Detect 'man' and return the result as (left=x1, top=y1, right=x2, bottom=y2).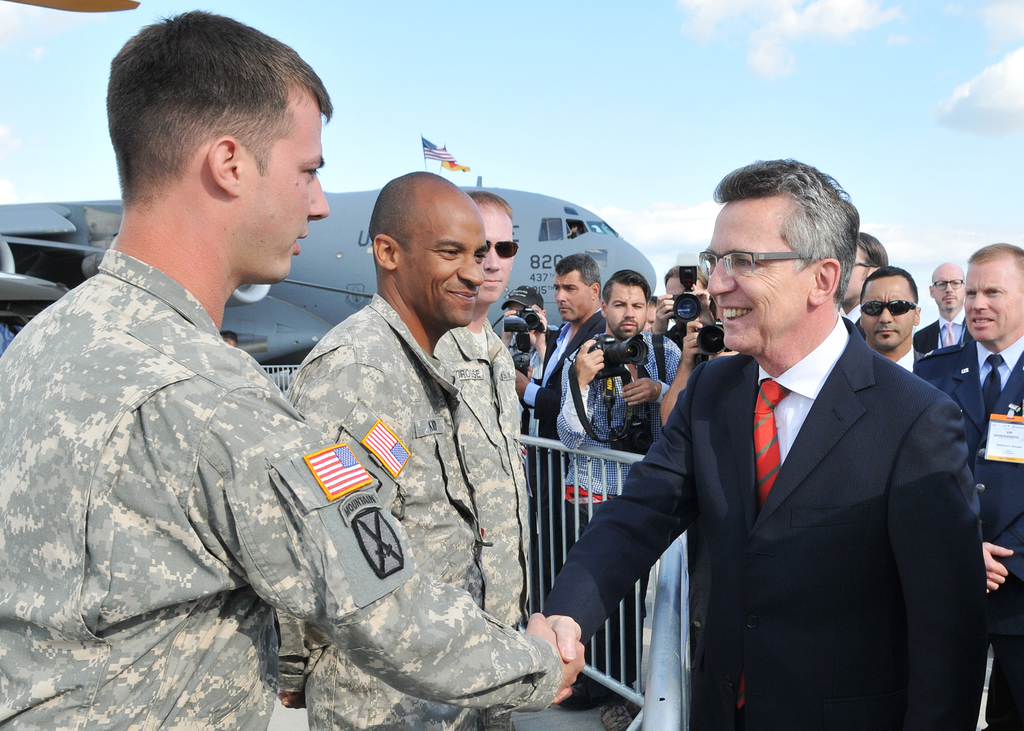
(left=434, top=192, right=526, bottom=730).
